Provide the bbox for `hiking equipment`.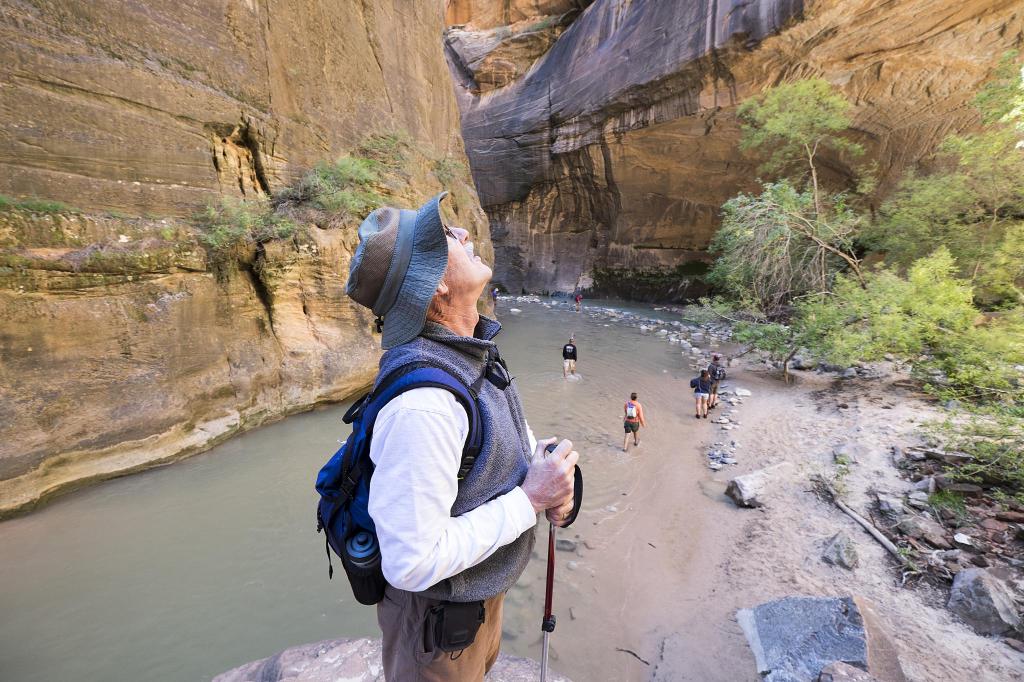
detection(520, 427, 584, 681).
